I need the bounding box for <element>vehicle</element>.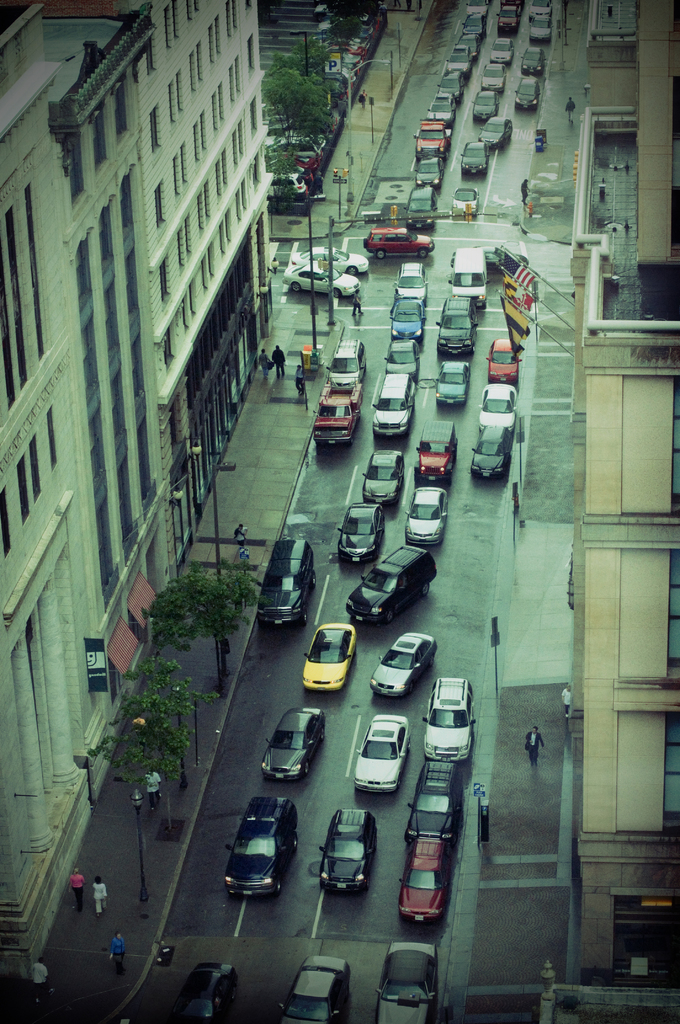
Here it is: left=428, top=95, right=457, bottom=129.
